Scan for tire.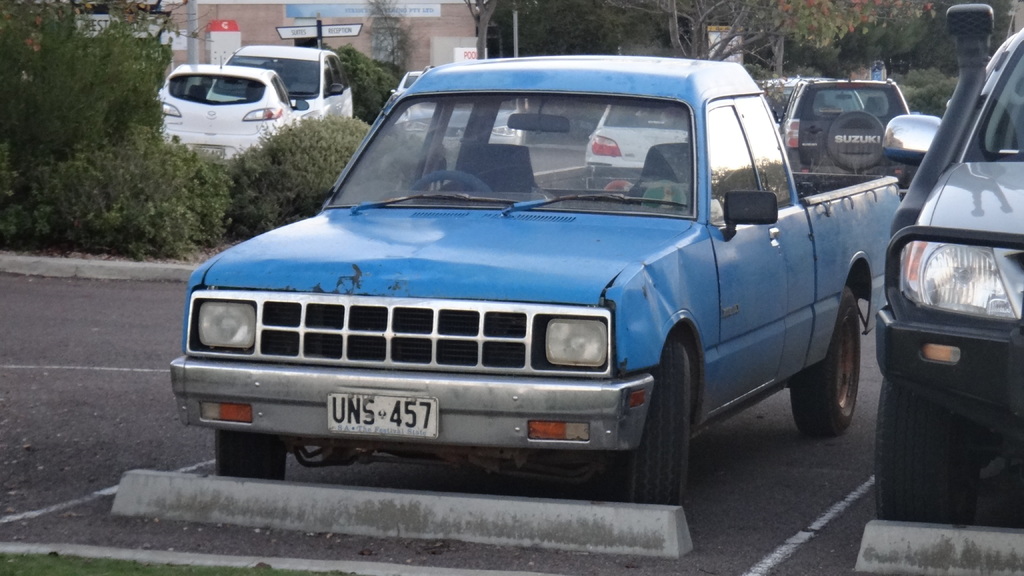
Scan result: [x1=789, y1=285, x2=861, y2=435].
